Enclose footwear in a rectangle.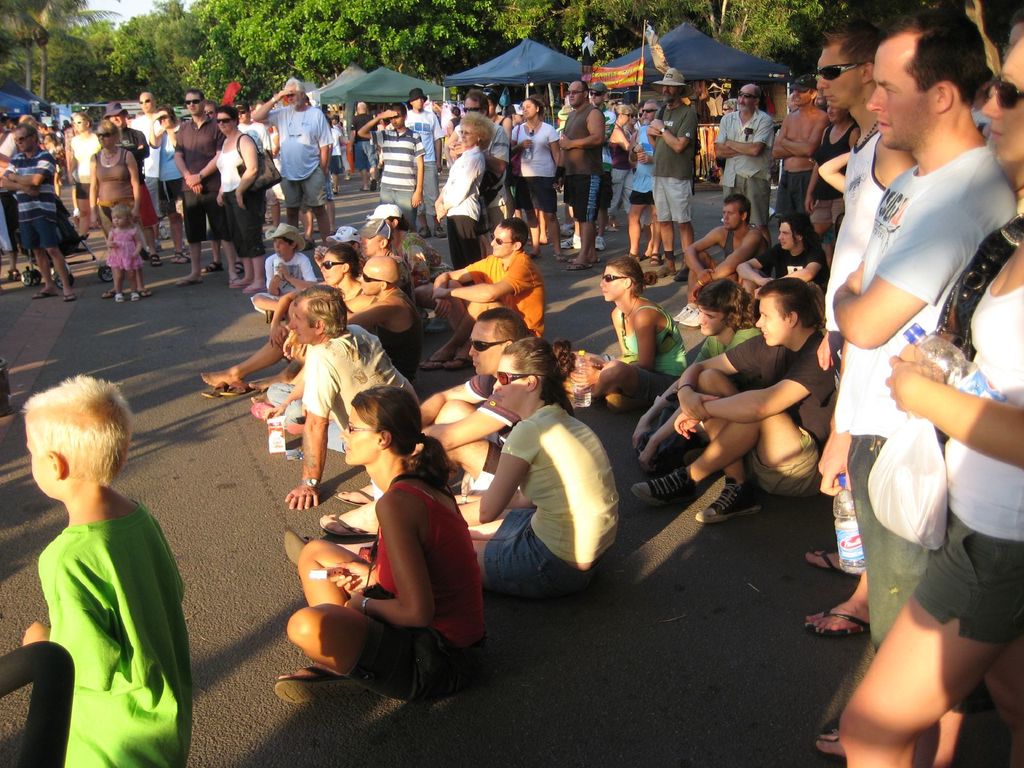
pyautogui.locateOnScreen(202, 378, 226, 398).
